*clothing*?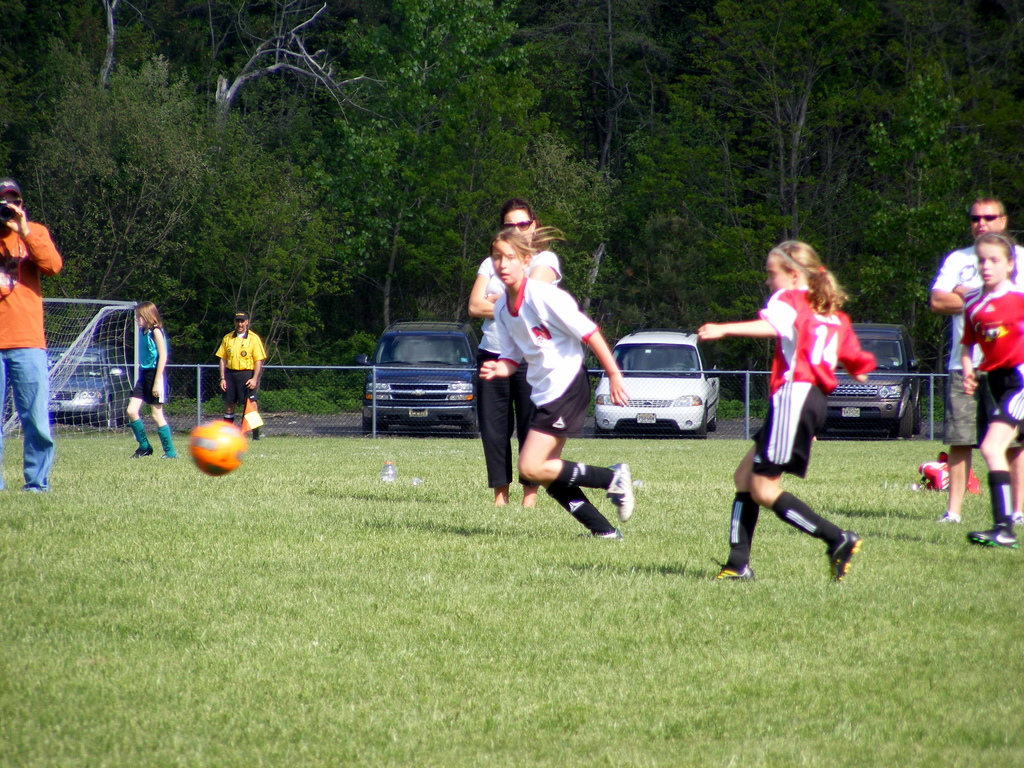
x1=131, y1=325, x2=168, y2=402
